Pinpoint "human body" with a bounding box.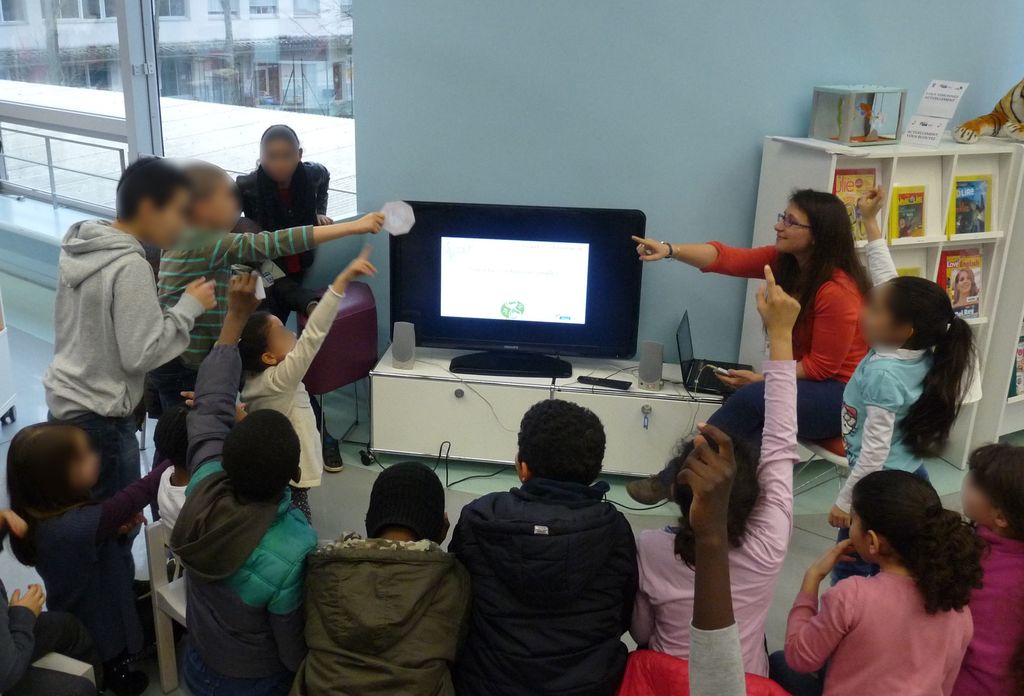
451:397:641:695.
